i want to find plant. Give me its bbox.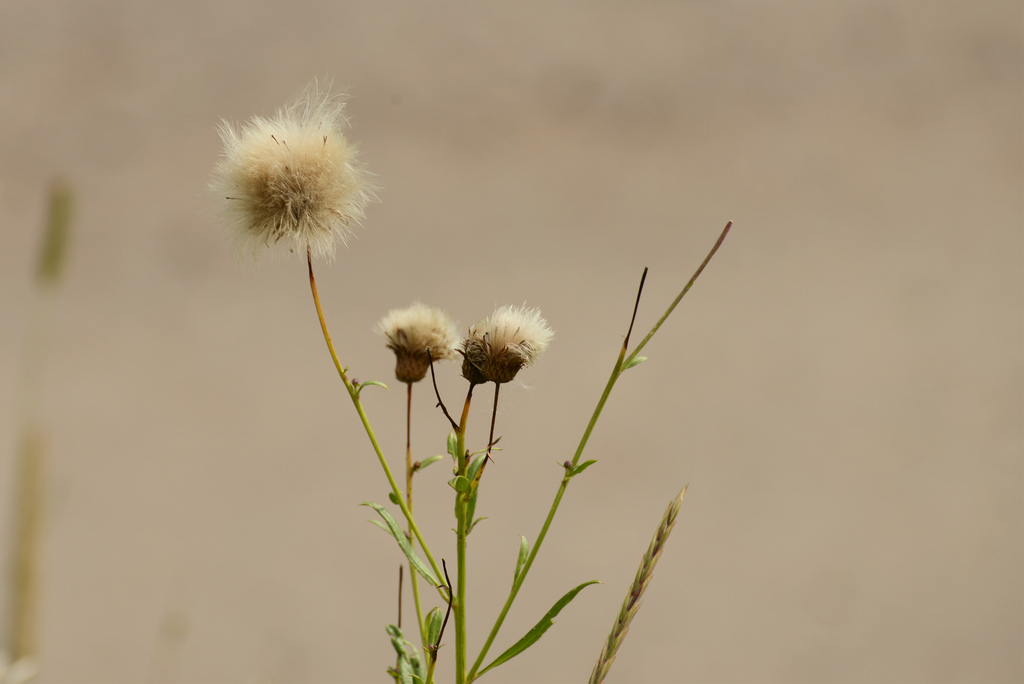
l=199, t=67, r=734, b=683.
